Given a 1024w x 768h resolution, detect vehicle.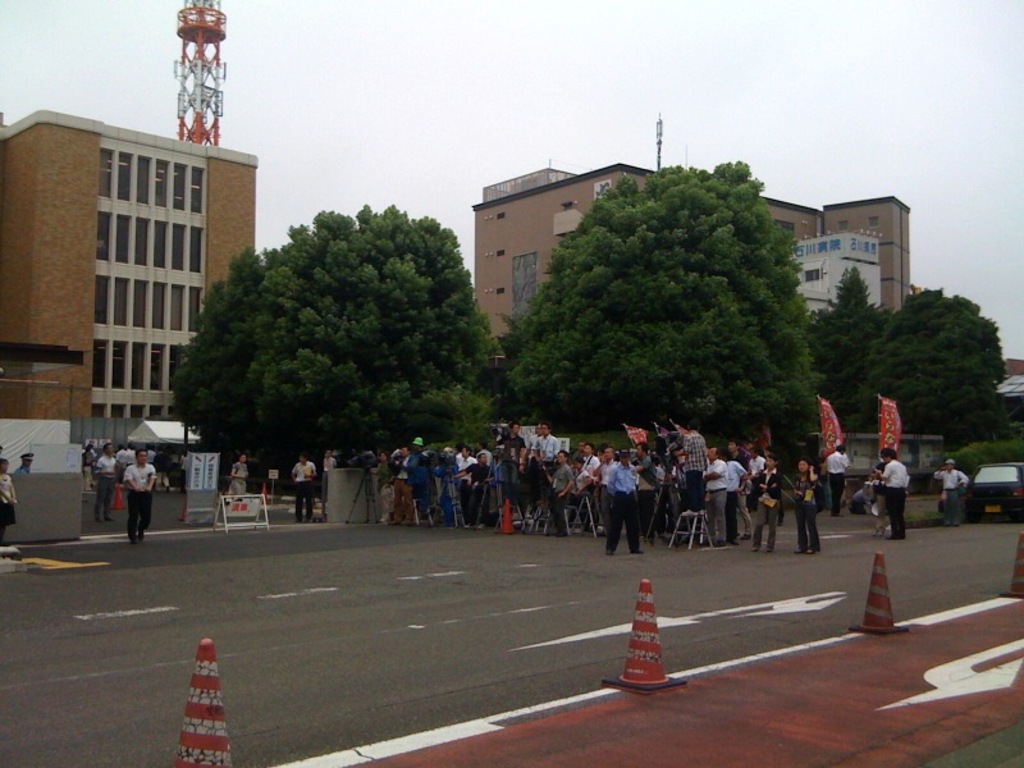
[959,462,1023,513].
